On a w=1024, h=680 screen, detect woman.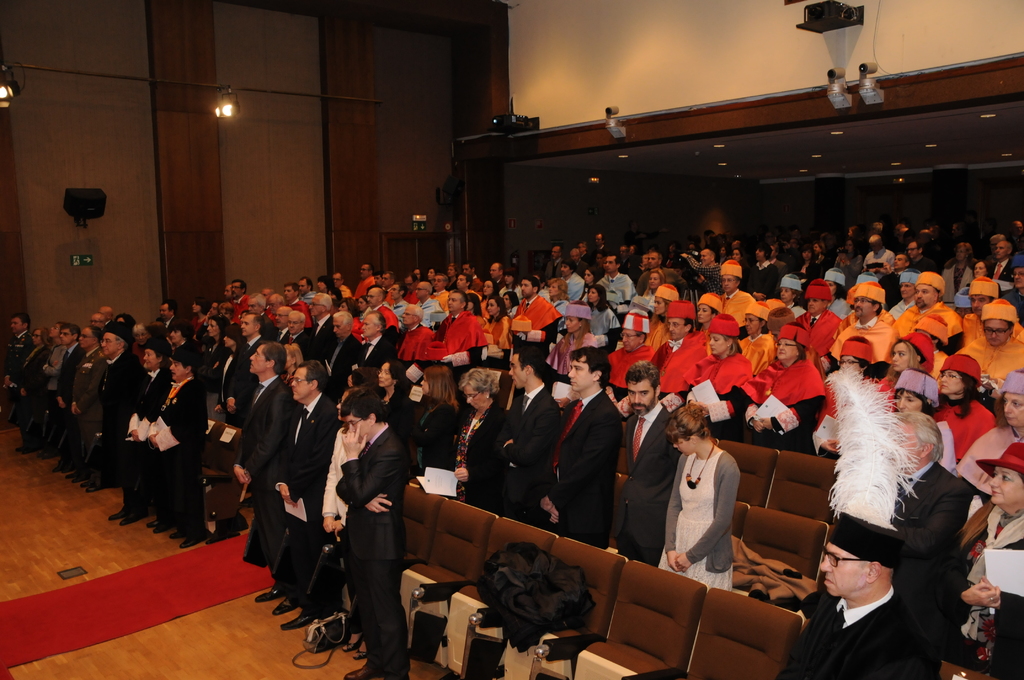
(left=580, top=266, right=599, bottom=290).
